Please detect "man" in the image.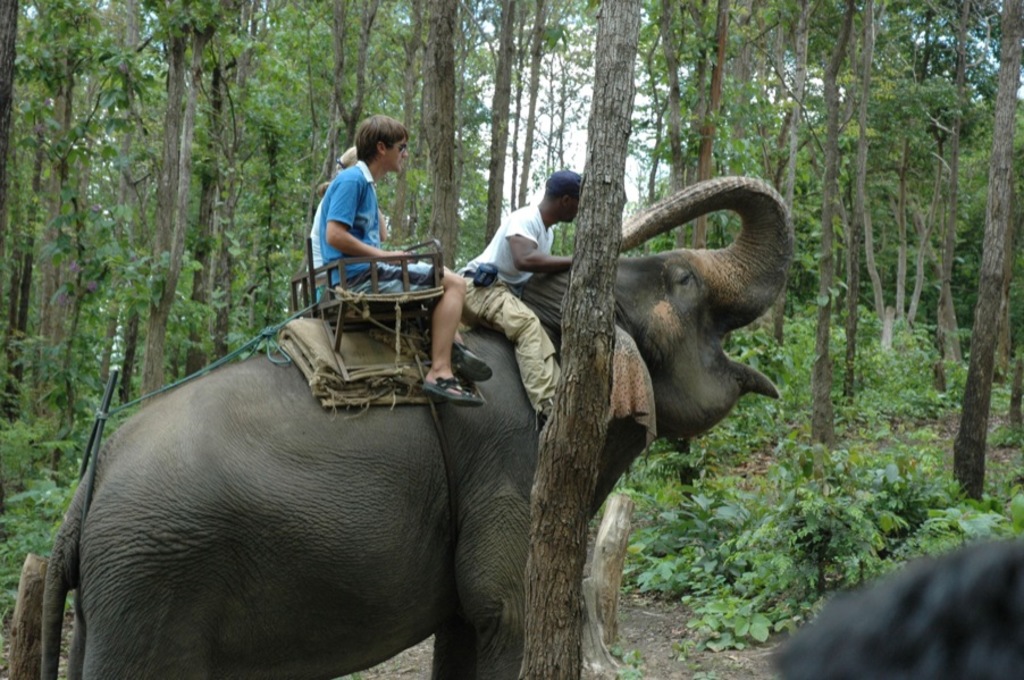
[left=314, top=111, right=497, bottom=409].
